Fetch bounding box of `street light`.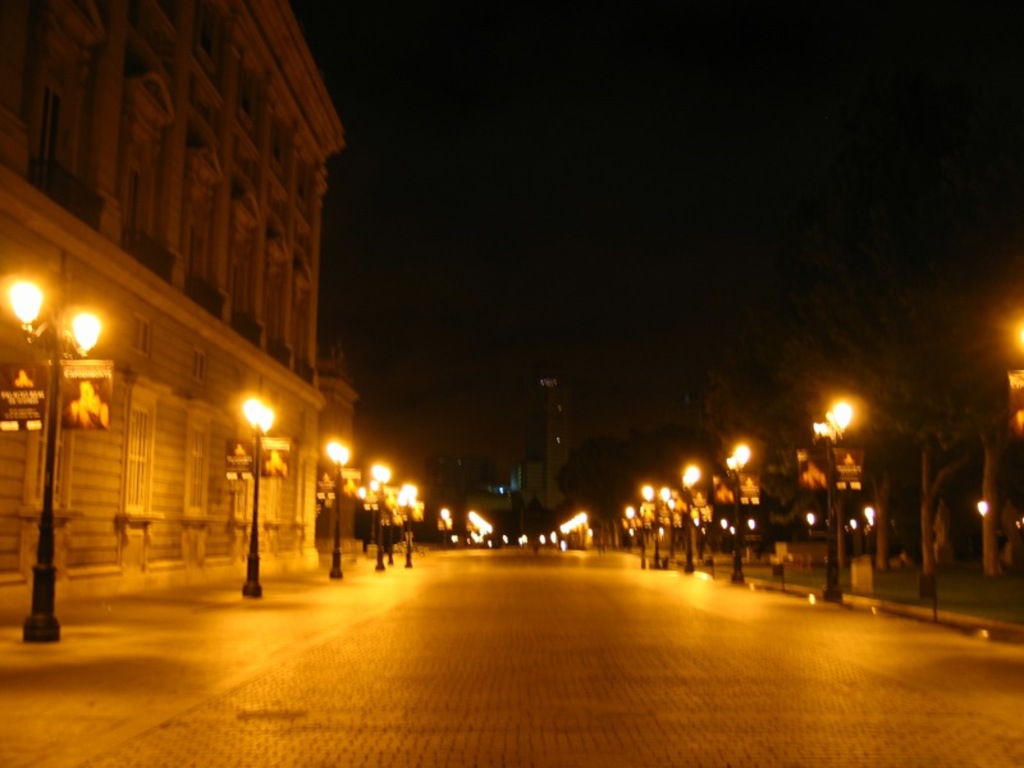
Bbox: (left=248, top=388, right=276, bottom=599).
